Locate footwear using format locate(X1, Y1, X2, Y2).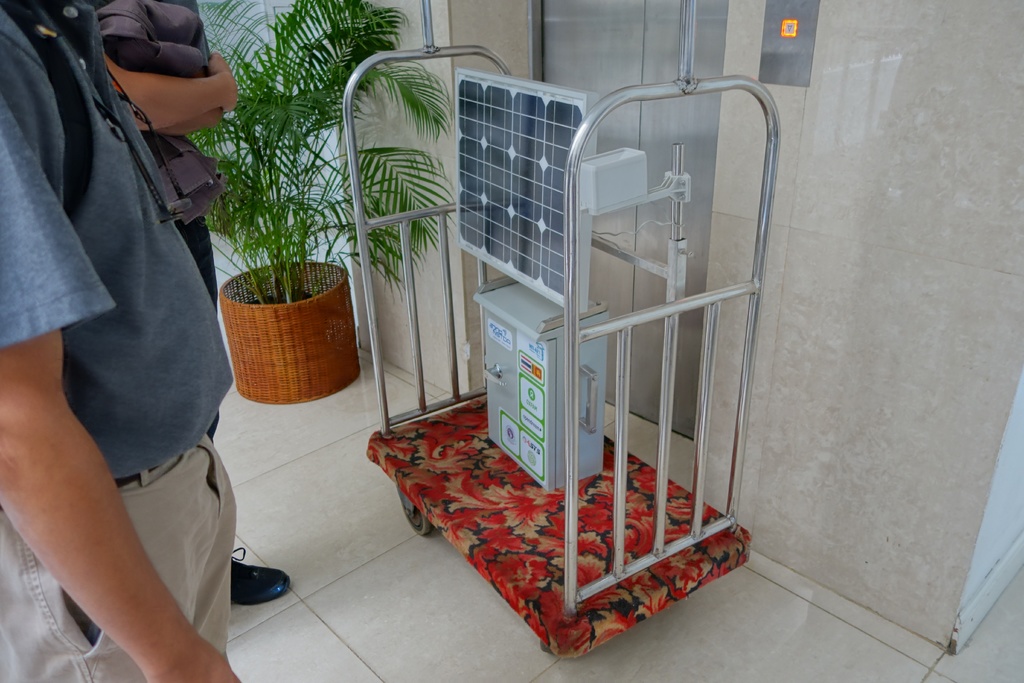
locate(211, 560, 280, 621).
